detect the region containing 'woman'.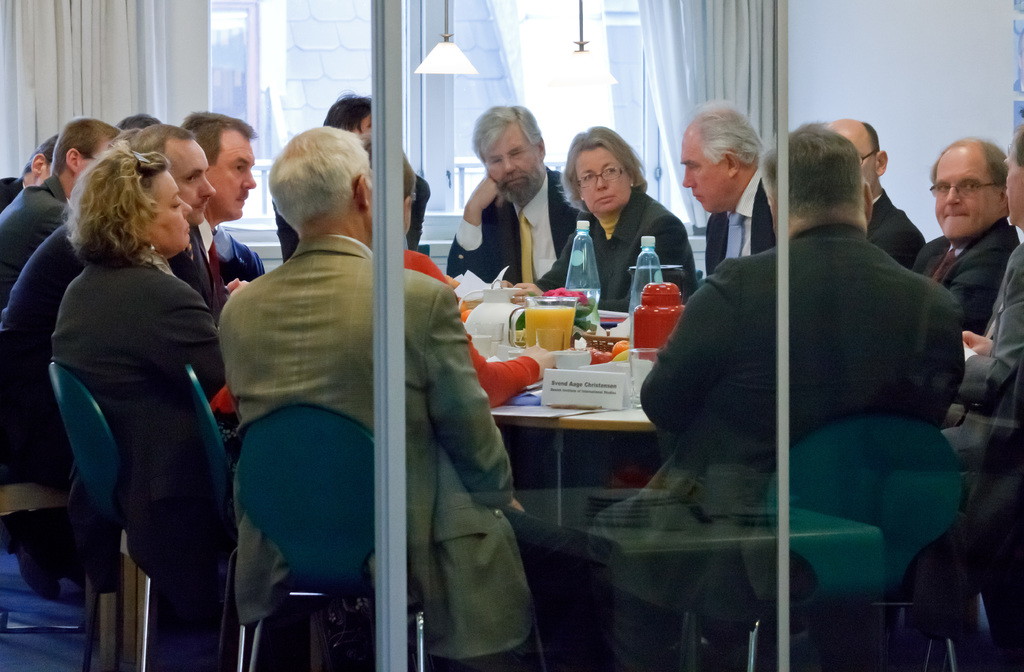
[x1=49, y1=135, x2=245, y2=603].
